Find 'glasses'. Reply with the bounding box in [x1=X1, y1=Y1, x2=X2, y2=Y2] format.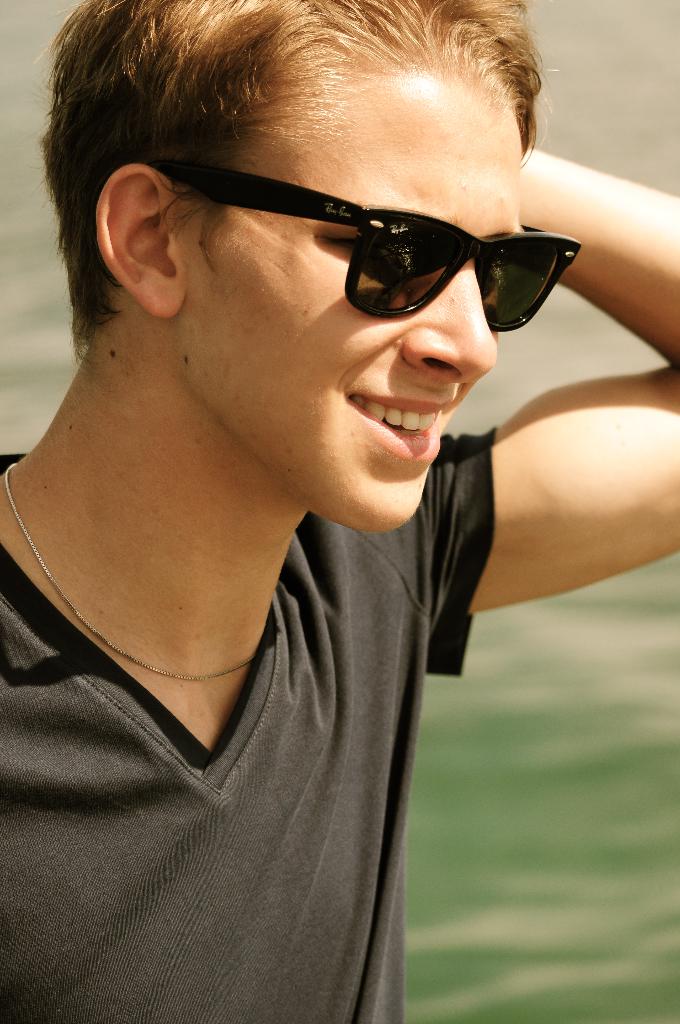
[x1=159, y1=158, x2=592, y2=323].
